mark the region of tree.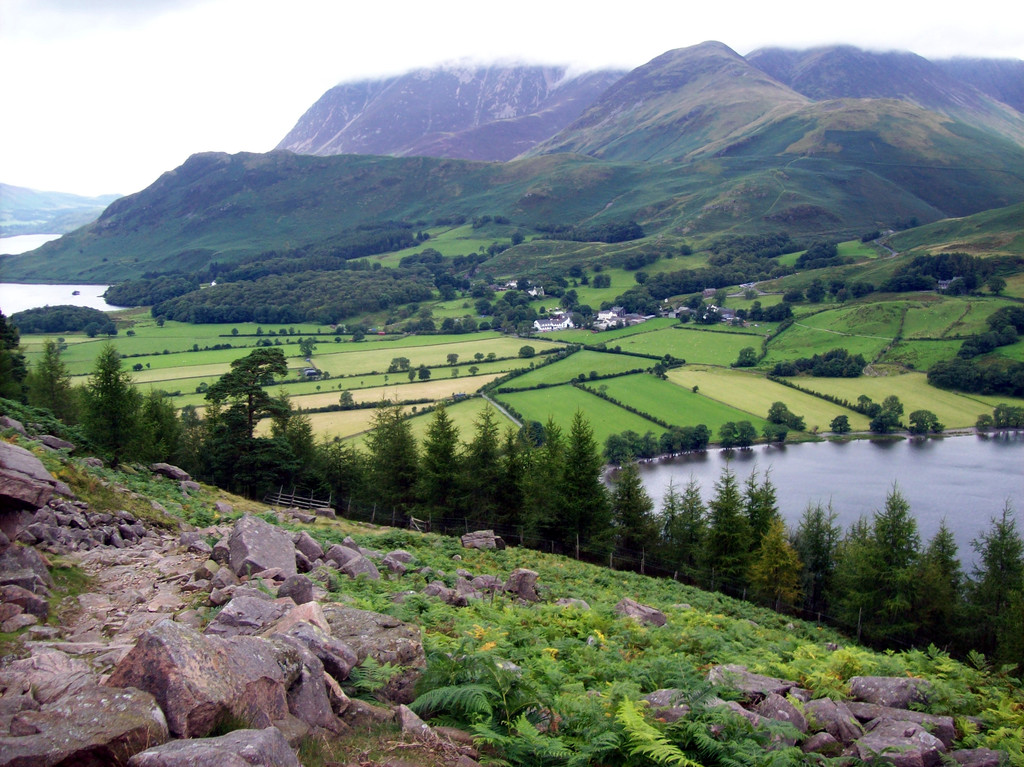
Region: bbox=[731, 296, 786, 321].
